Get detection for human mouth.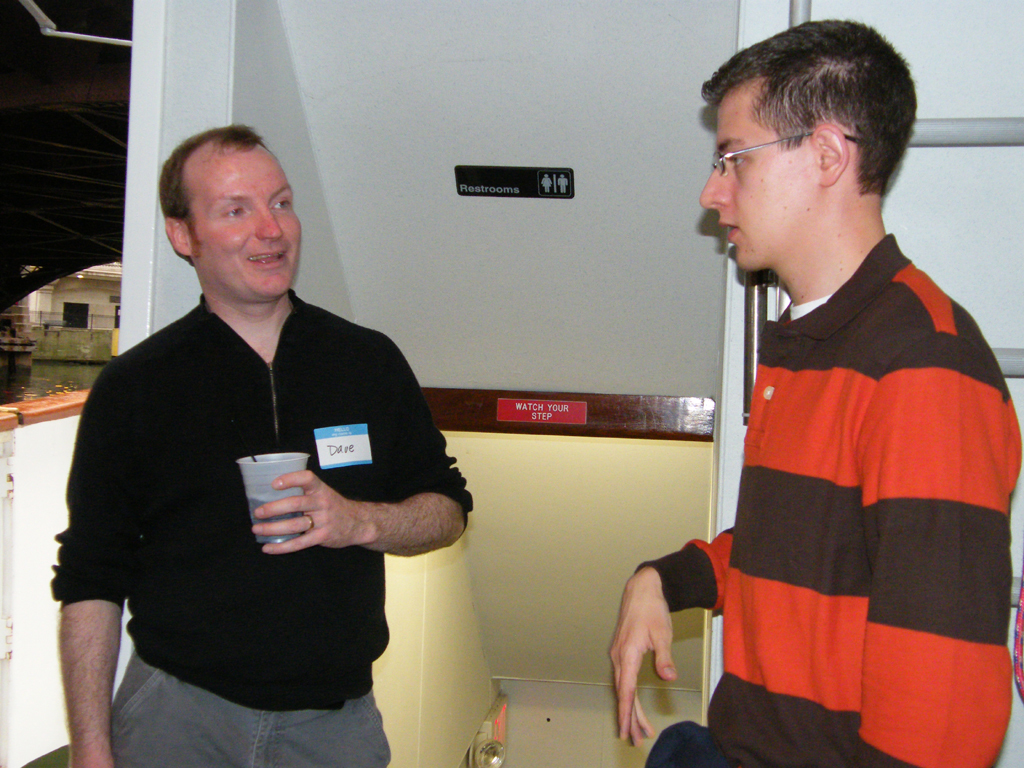
Detection: locate(716, 220, 738, 238).
